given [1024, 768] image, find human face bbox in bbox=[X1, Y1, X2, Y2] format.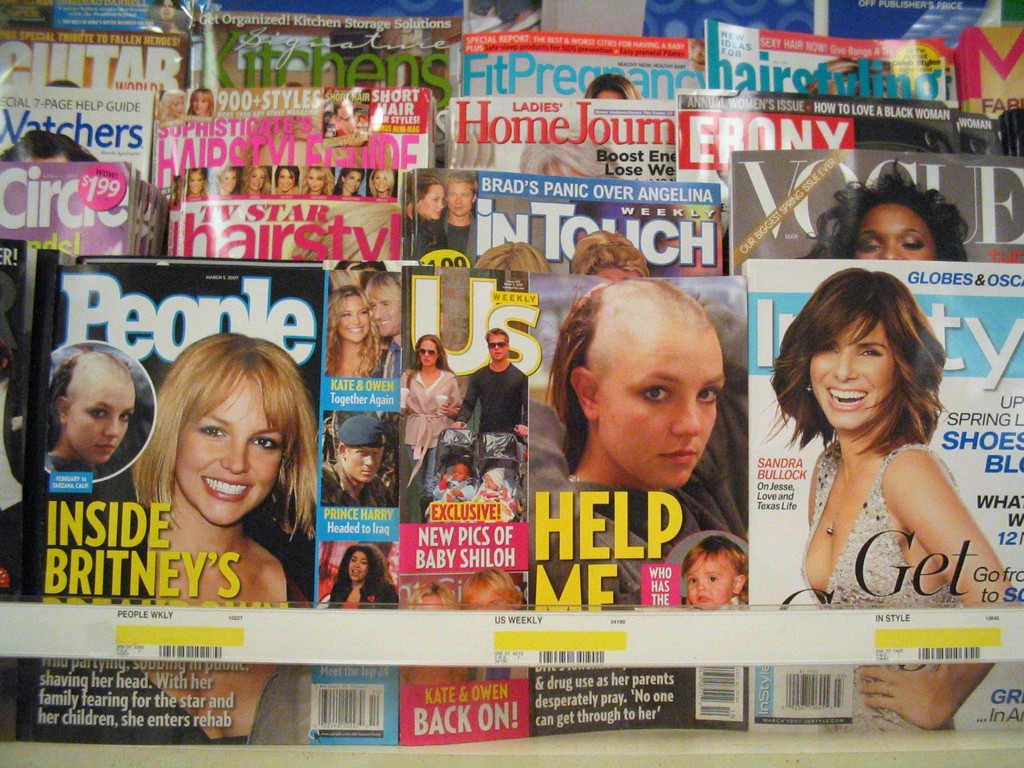
bbox=[339, 100, 352, 120].
